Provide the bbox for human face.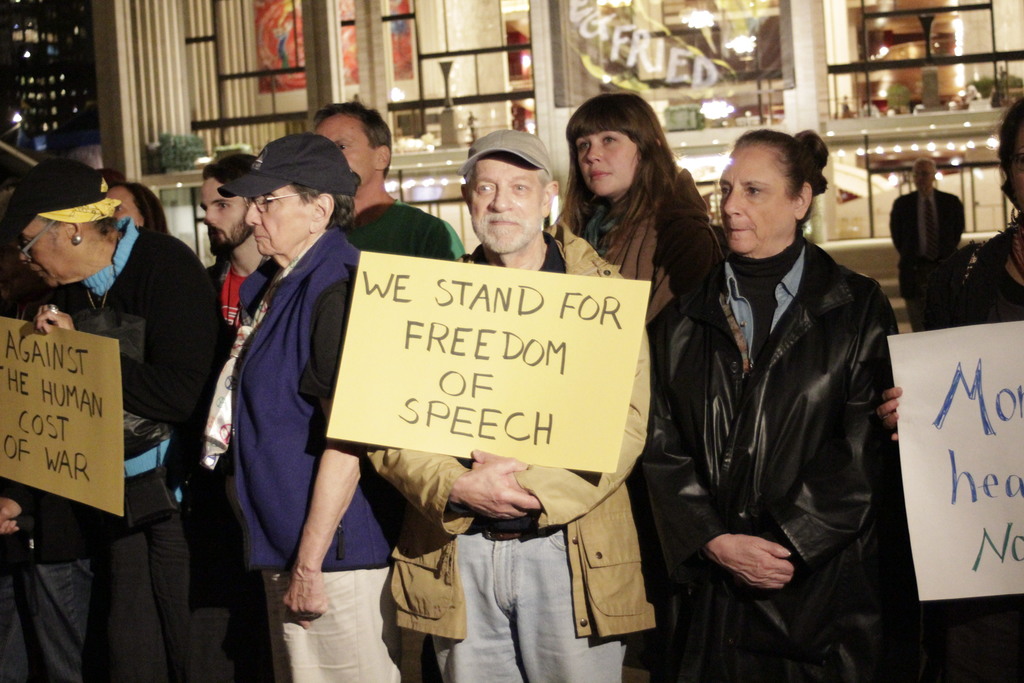
{"x1": 911, "y1": 165, "x2": 932, "y2": 187}.
